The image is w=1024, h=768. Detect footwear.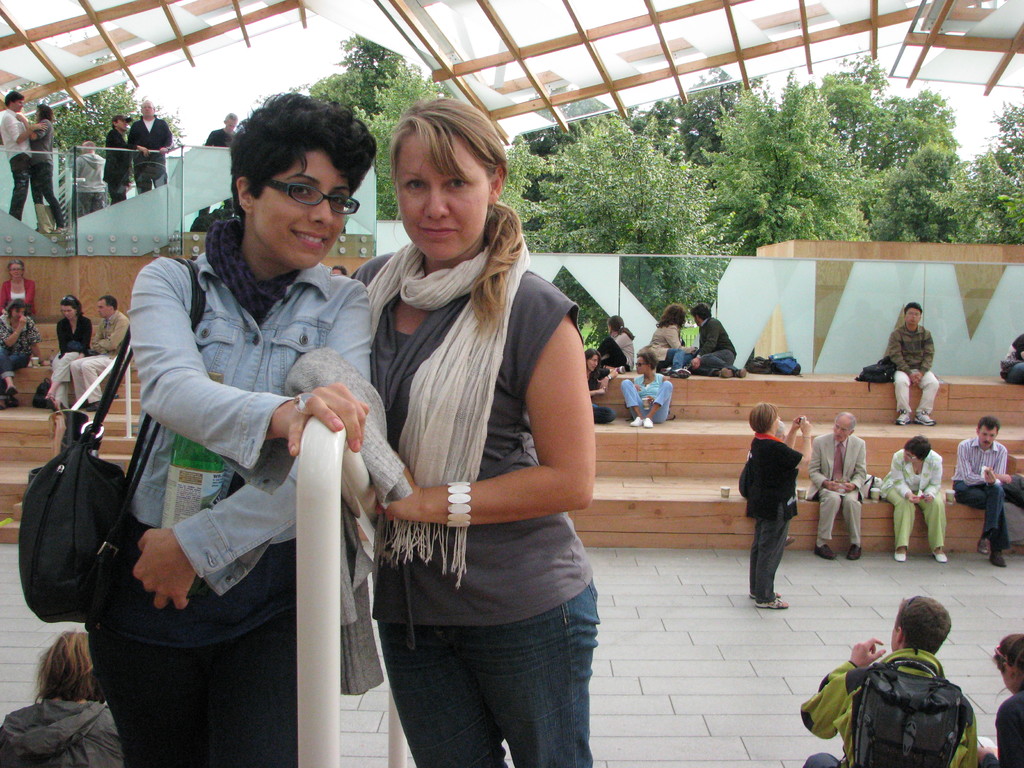
Detection: <bbox>749, 594, 787, 607</bbox>.
